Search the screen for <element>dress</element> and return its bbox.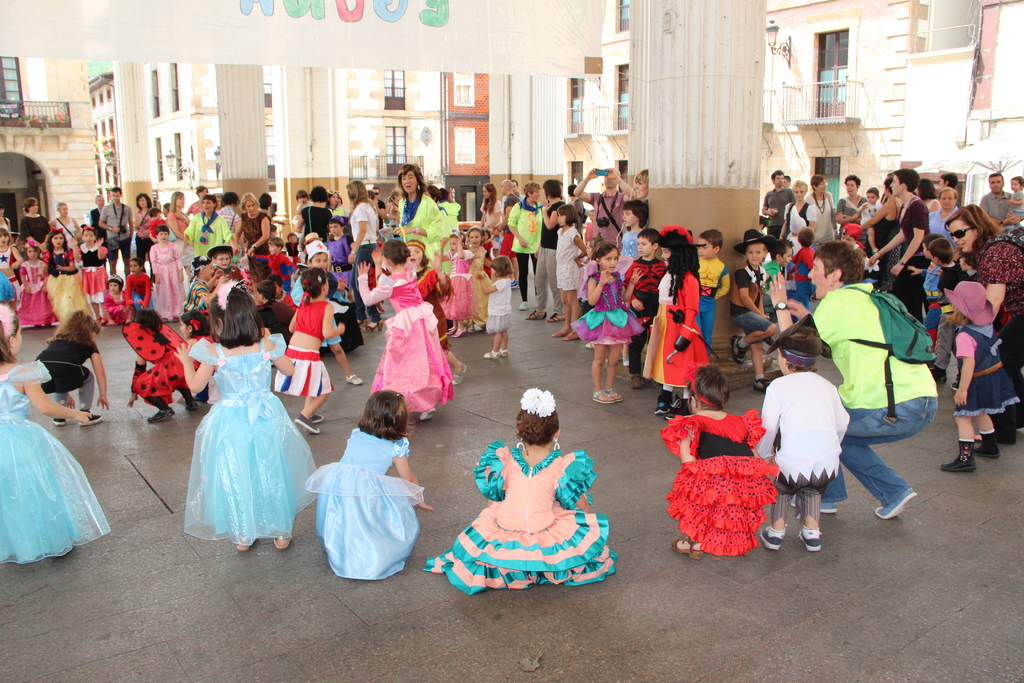
Found: <box>569,273,641,343</box>.
